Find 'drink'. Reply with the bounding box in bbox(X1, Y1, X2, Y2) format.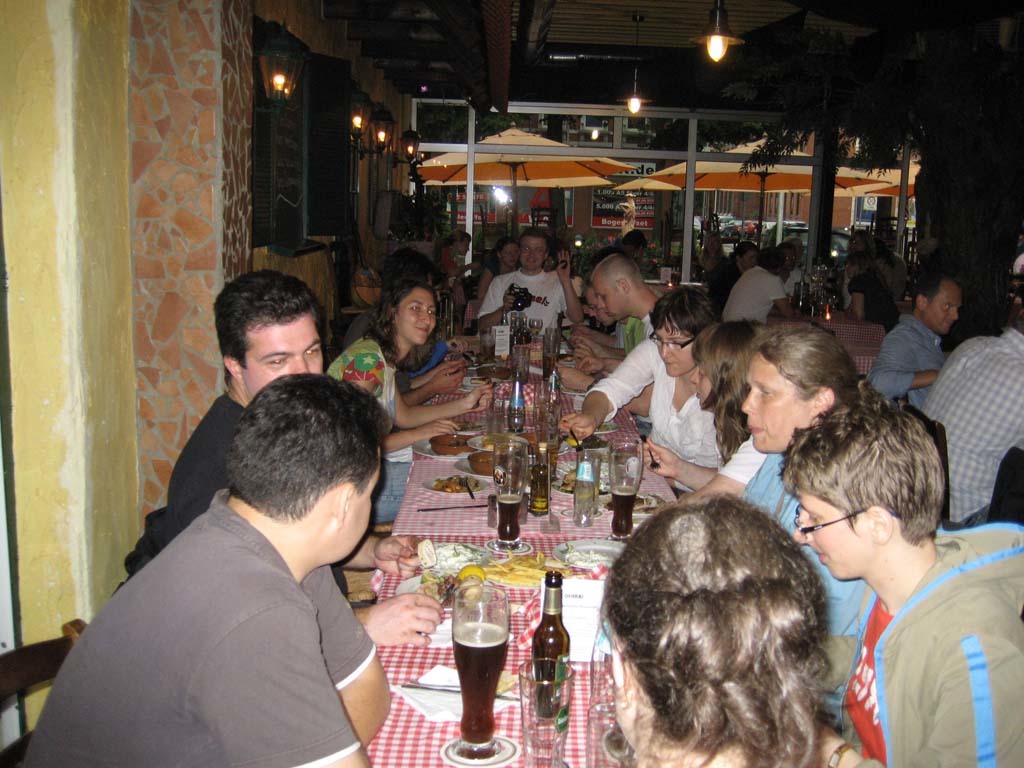
bbox(513, 320, 532, 351).
